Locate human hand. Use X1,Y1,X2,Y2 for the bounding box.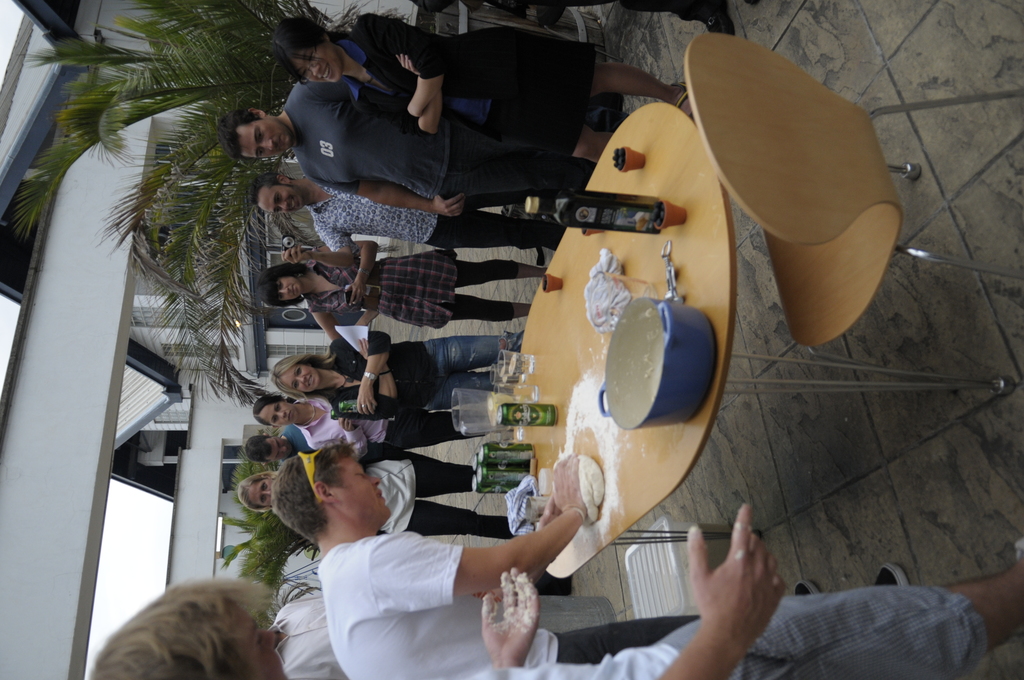
682,515,797,657.
